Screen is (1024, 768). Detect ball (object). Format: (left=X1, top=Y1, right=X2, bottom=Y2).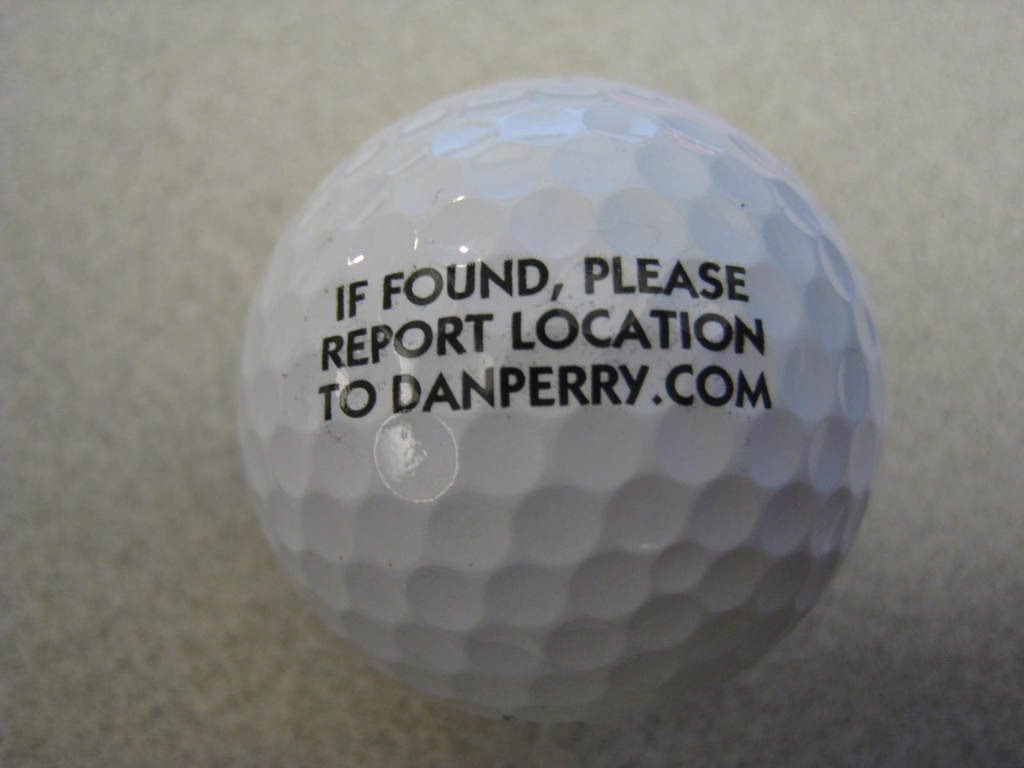
(left=238, top=76, right=883, bottom=726).
